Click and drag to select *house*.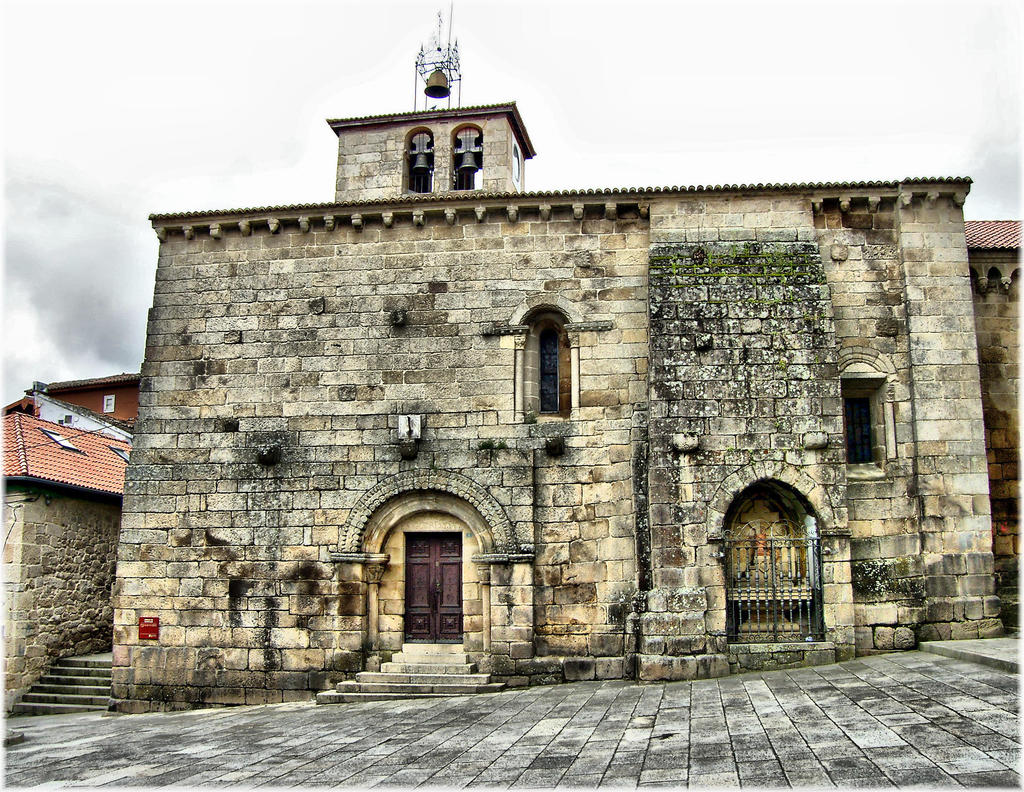
Selection: [left=961, top=211, right=1022, bottom=597].
